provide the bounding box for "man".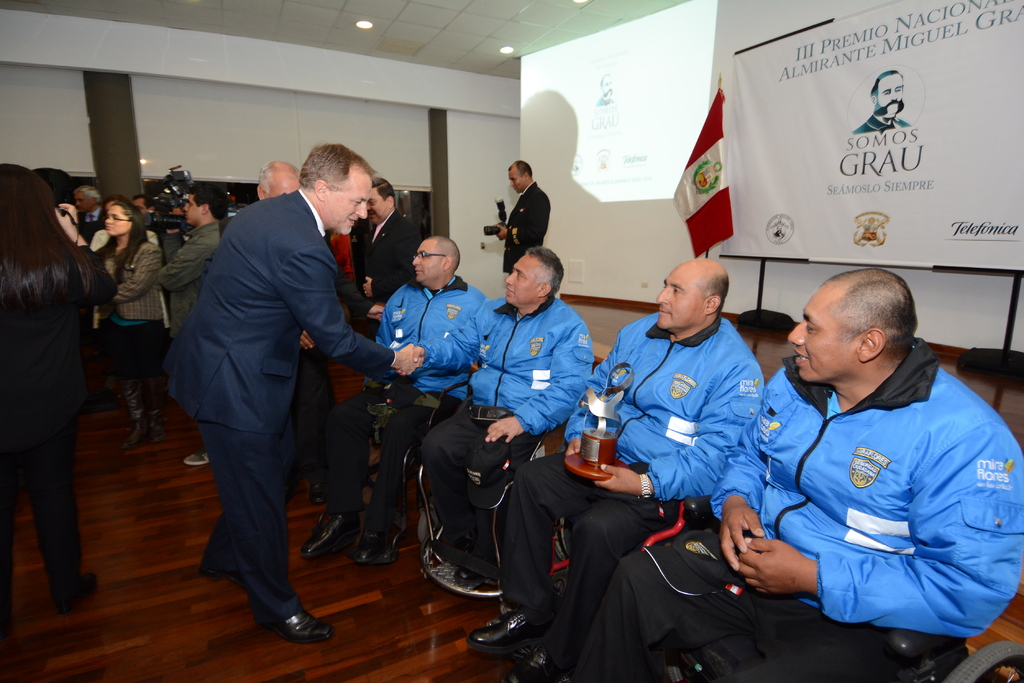
397/246/593/588.
